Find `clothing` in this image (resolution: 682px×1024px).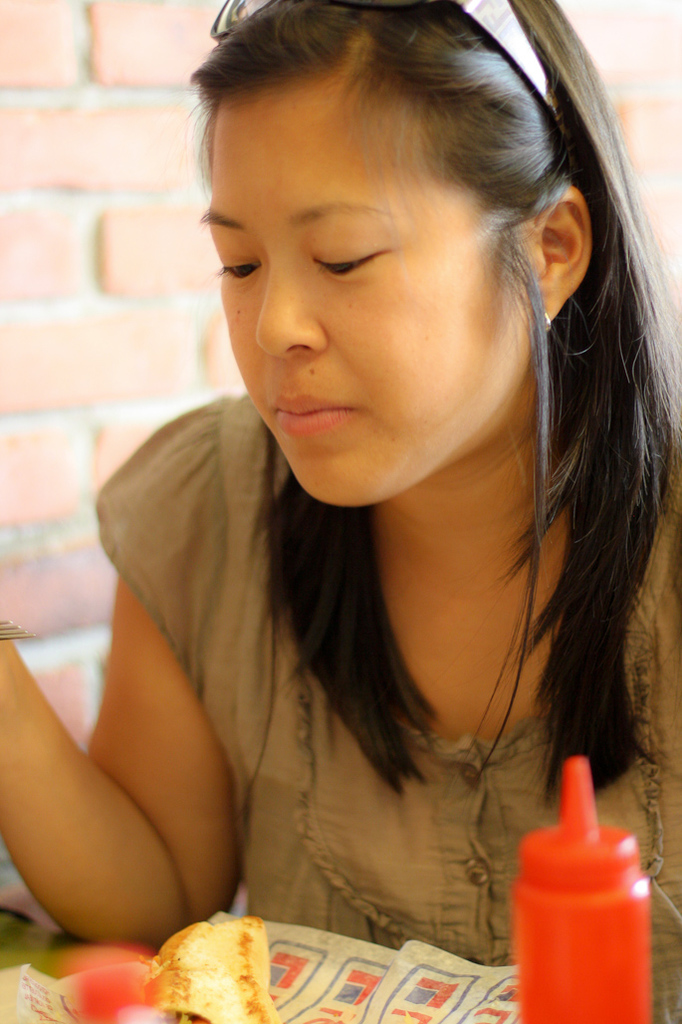
78:388:666:1021.
